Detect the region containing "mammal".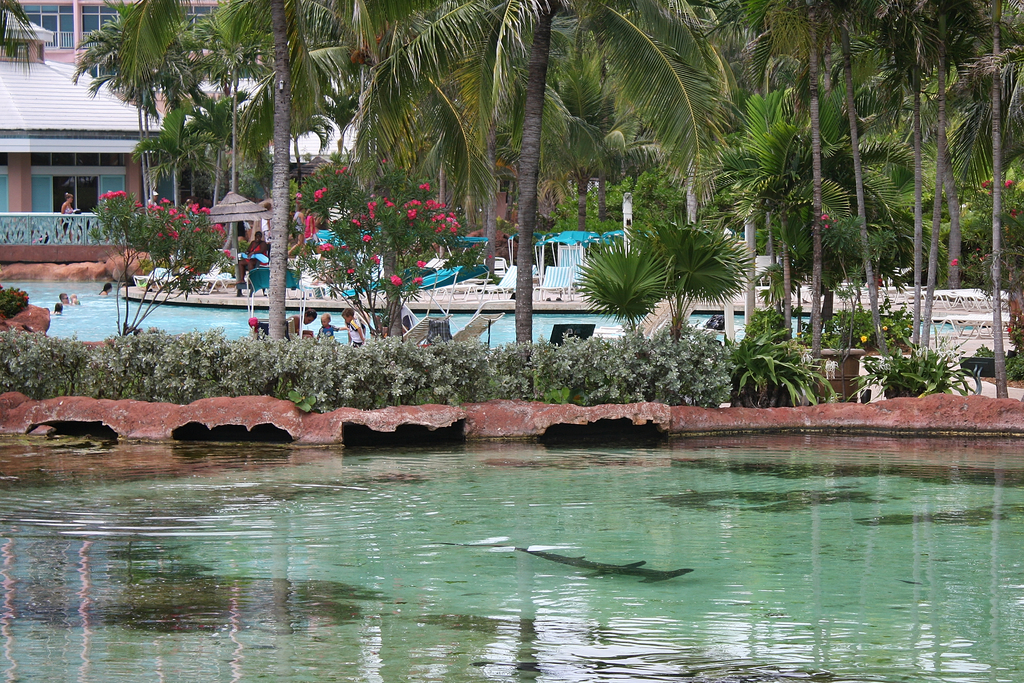
{"left": 339, "top": 313, "right": 365, "bottom": 345}.
